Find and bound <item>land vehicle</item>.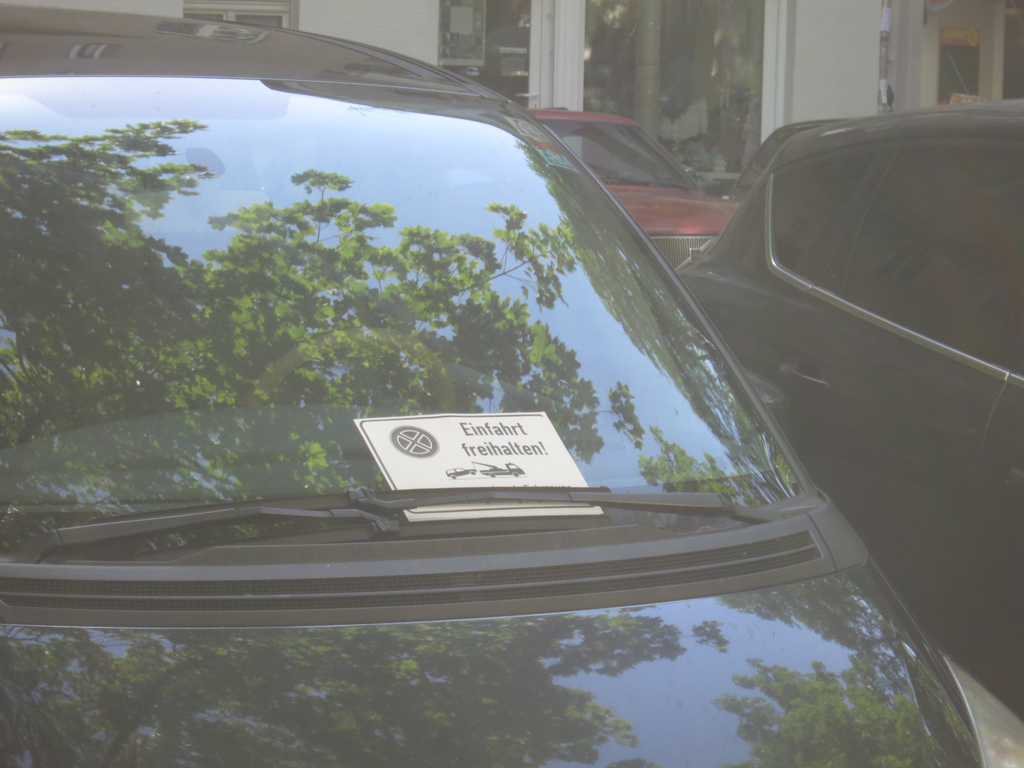
Bound: (left=674, top=98, right=1023, bottom=730).
